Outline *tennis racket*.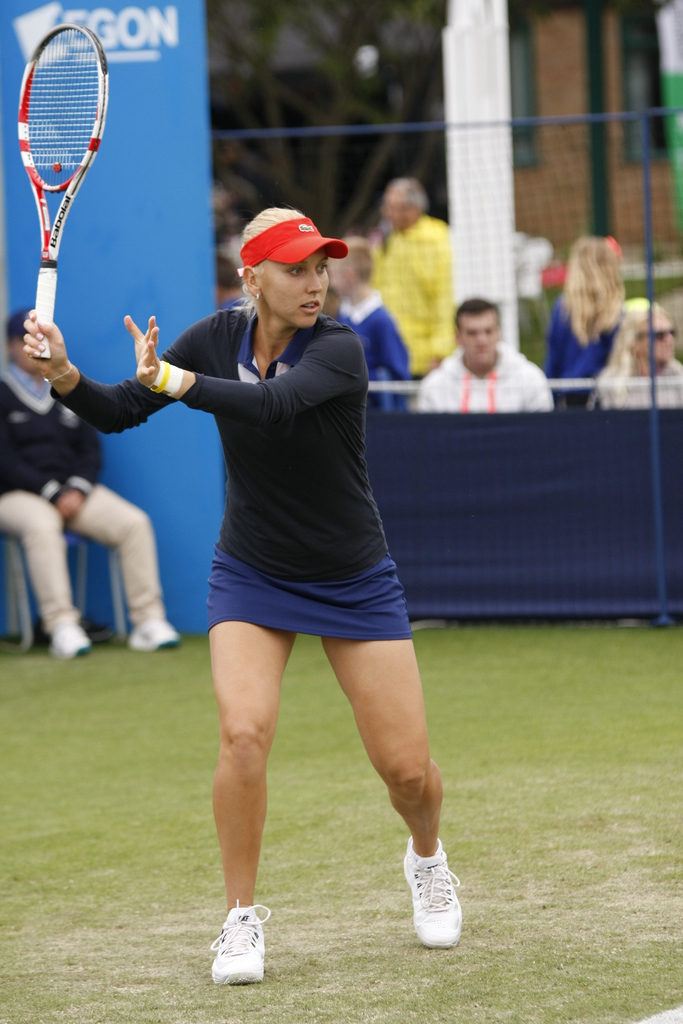
Outline: 19:22:110:356.
